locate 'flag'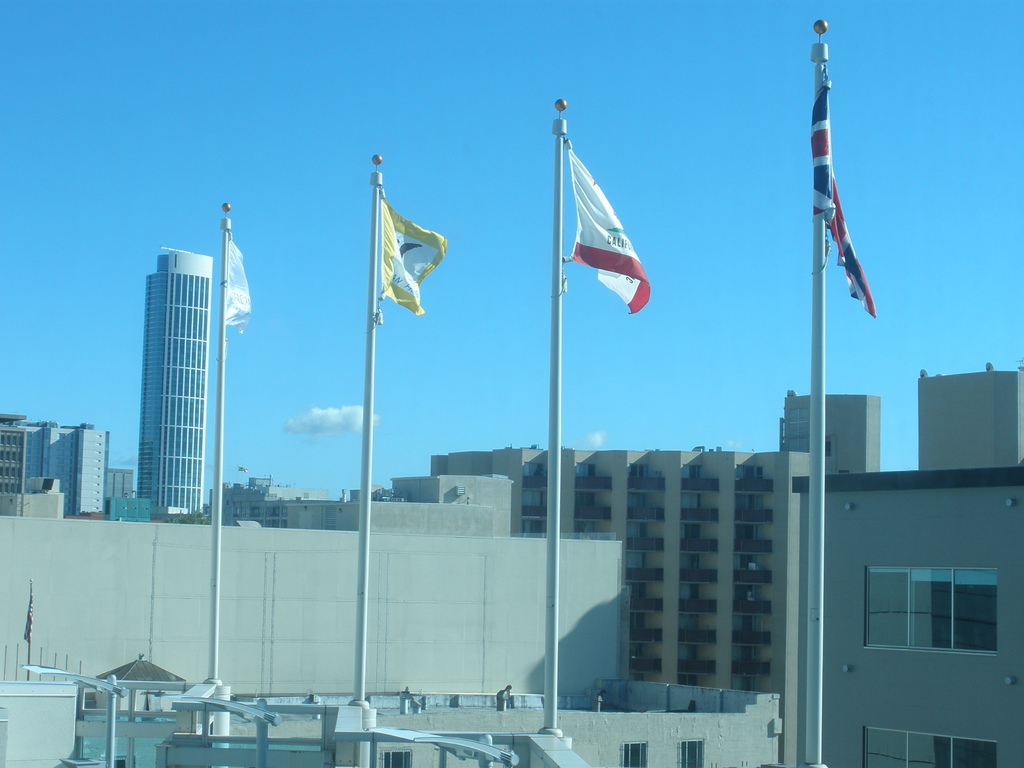
crop(380, 200, 445, 322)
